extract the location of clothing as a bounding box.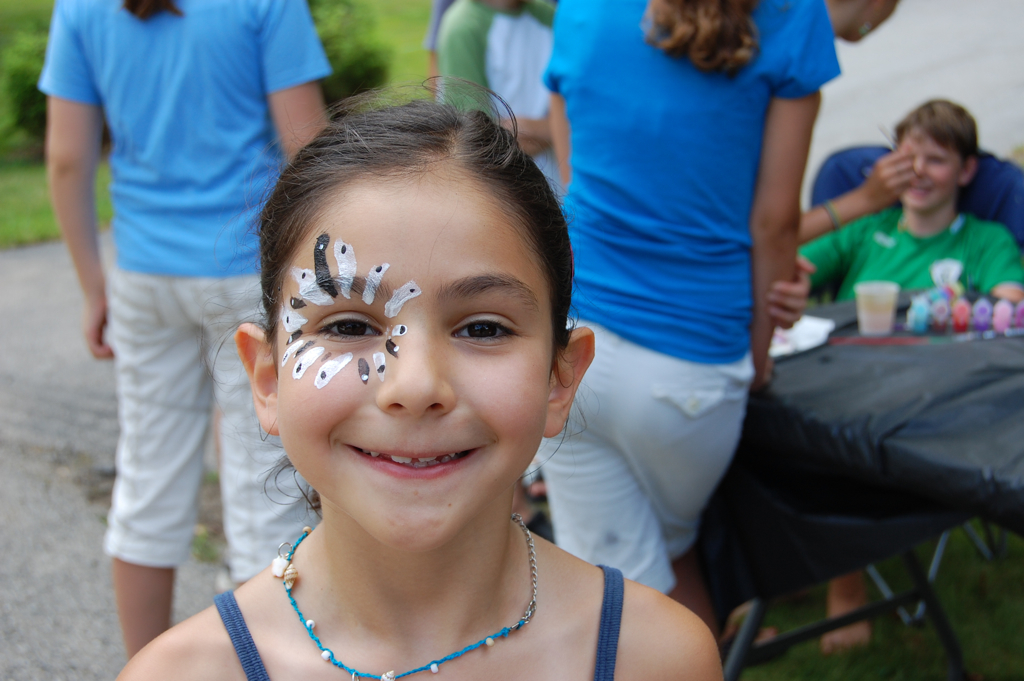
(left=542, top=0, right=838, bottom=592).
